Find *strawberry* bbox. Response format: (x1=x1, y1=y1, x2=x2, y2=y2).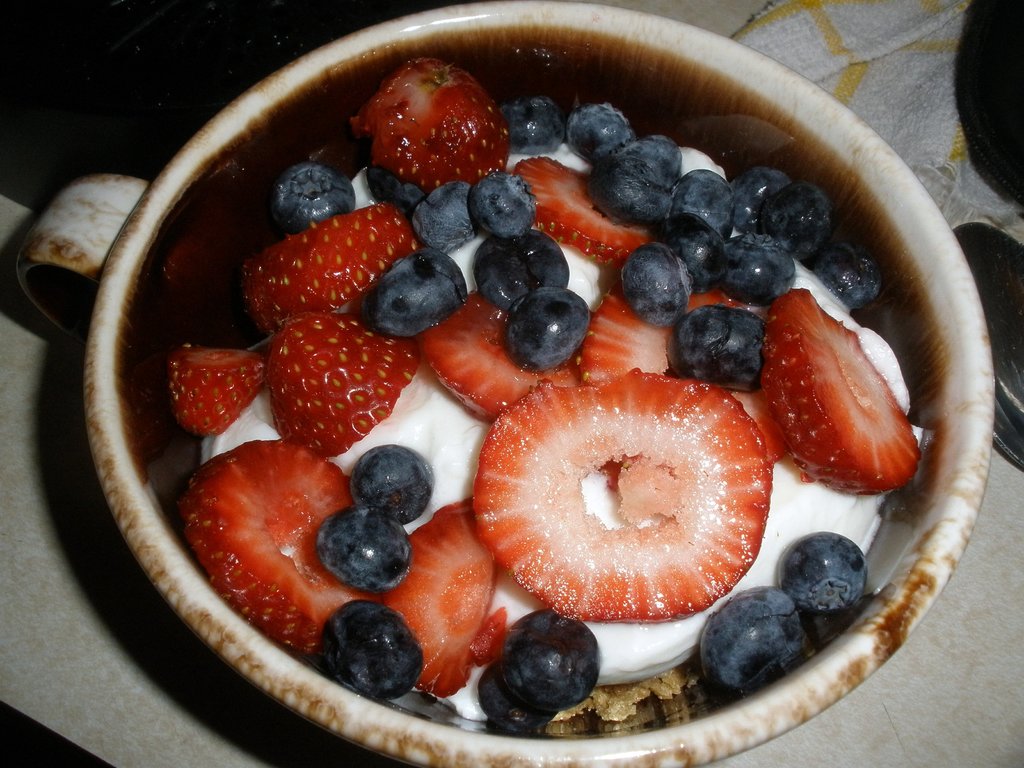
(x1=570, y1=289, x2=786, y2=470).
